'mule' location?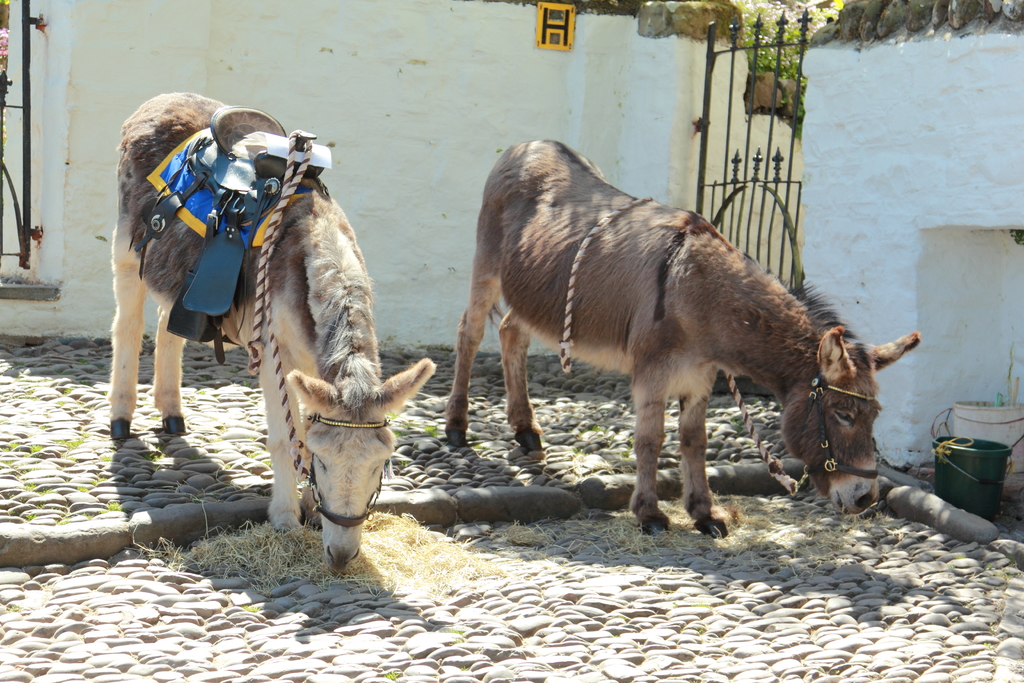
x1=442, y1=135, x2=924, y2=543
